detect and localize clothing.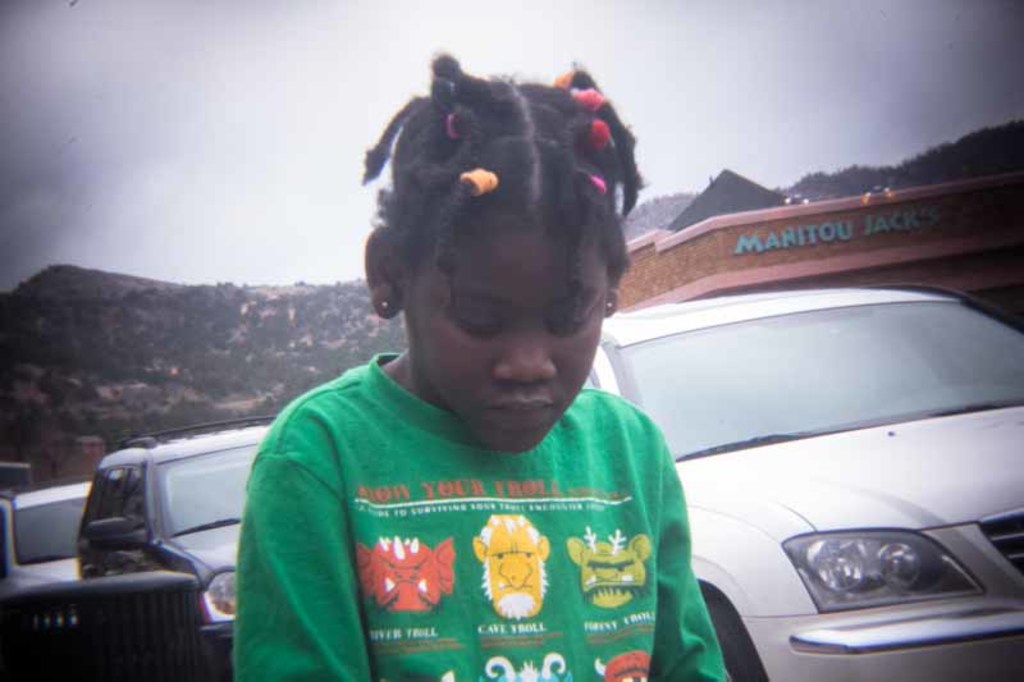
Localized at left=228, top=356, right=721, bottom=664.
